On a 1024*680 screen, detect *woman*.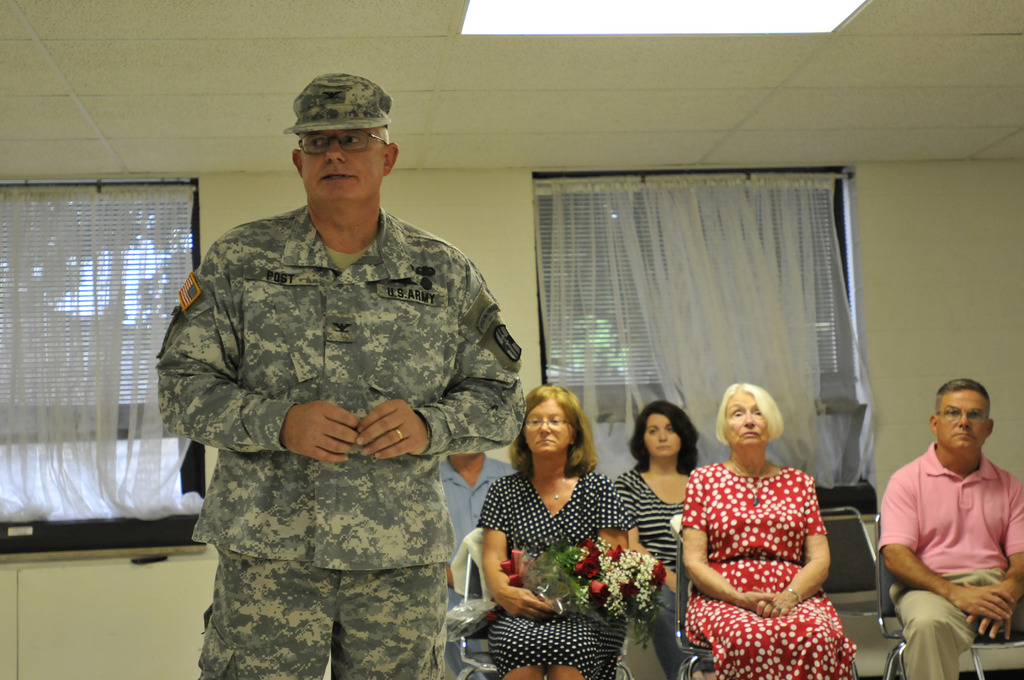
BBox(611, 404, 701, 679).
